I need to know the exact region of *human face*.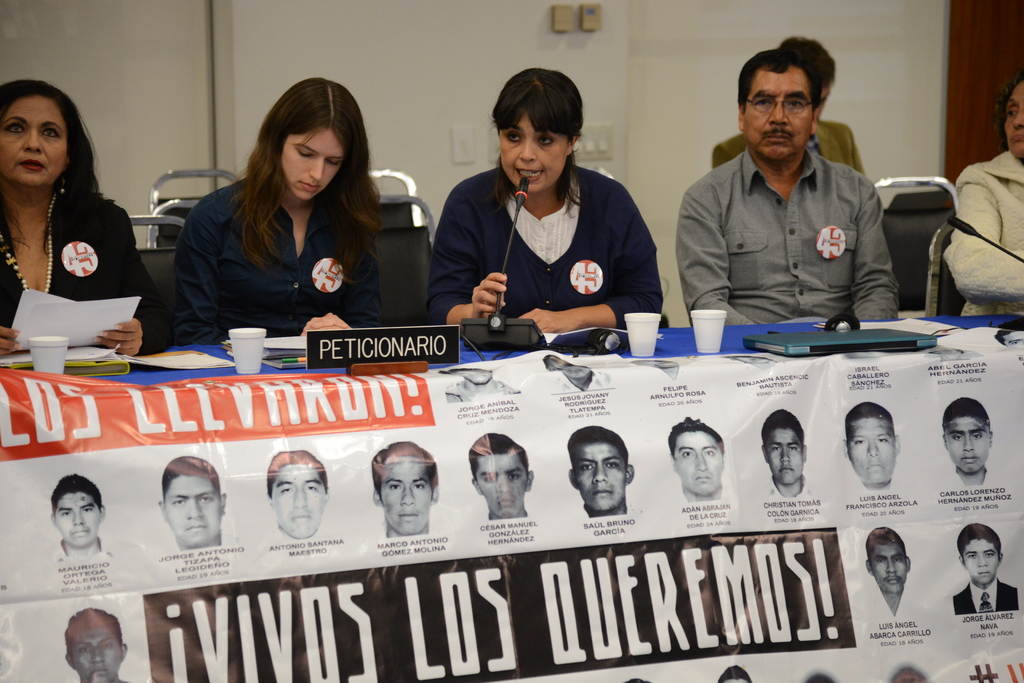
Region: <bbox>382, 458, 429, 536</bbox>.
